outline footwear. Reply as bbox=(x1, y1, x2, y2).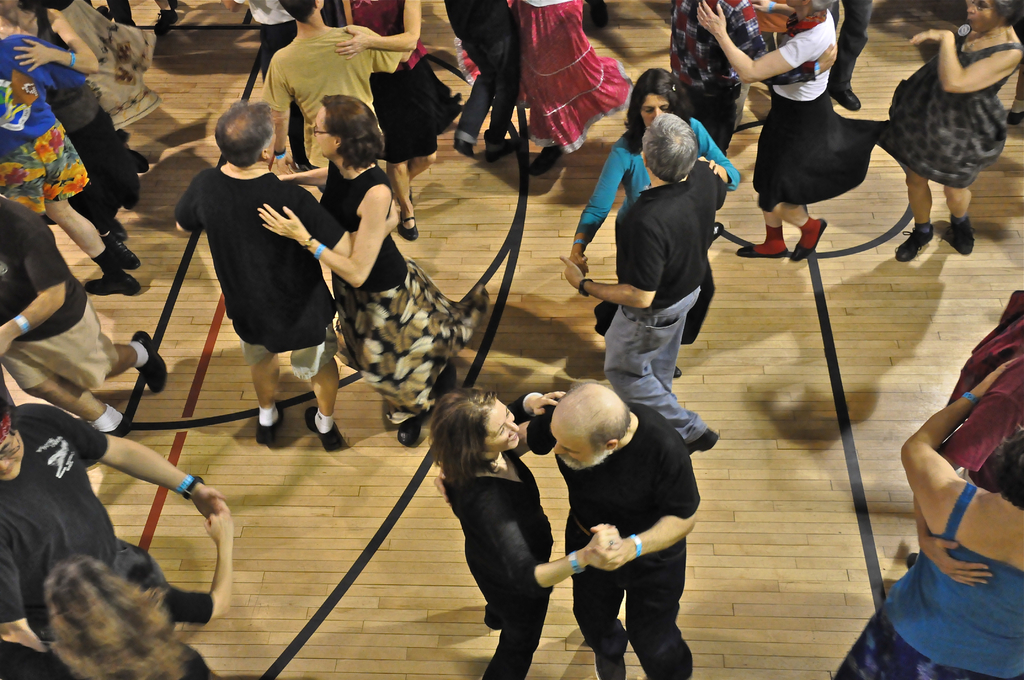
bbox=(792, 216, 828, 261).
